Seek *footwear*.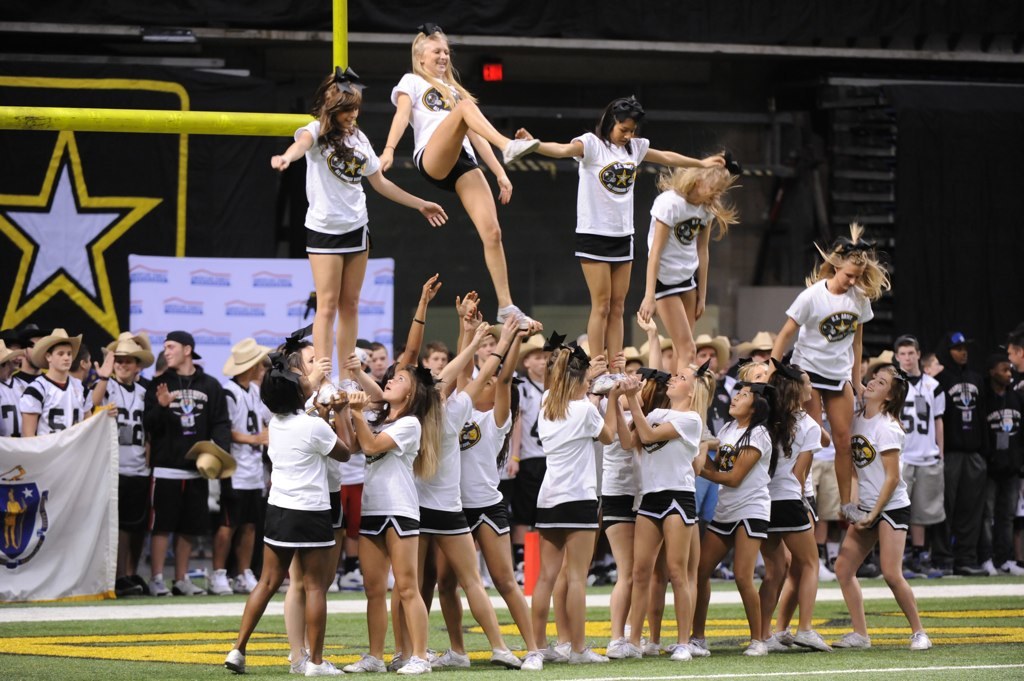
<bbox>830, 630, 867, 648</bbox>.
